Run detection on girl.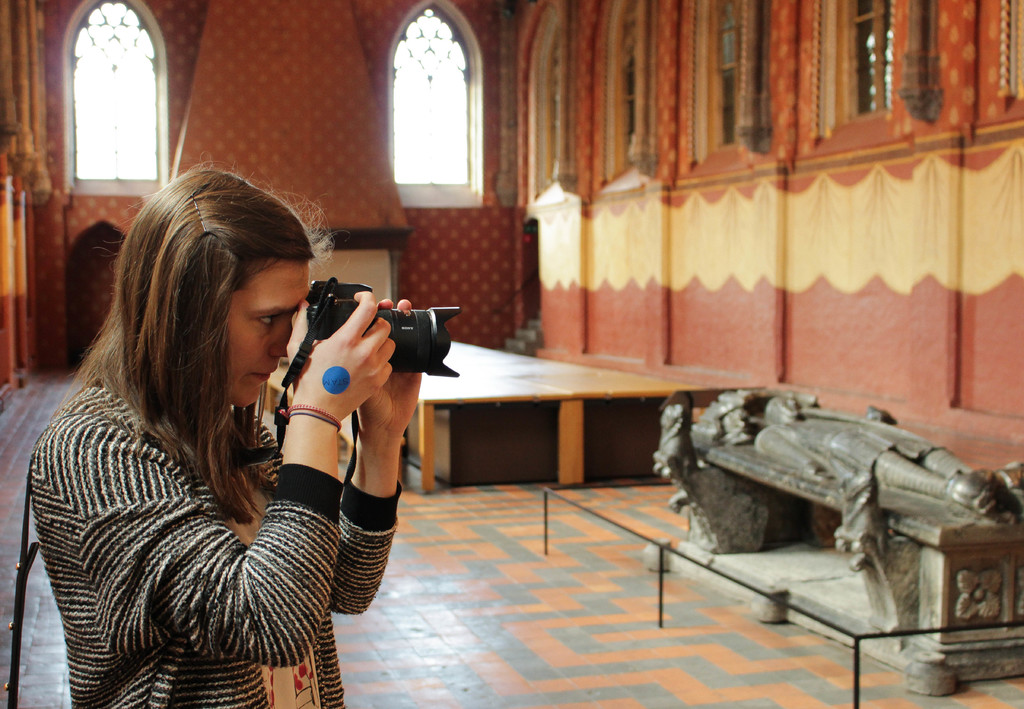
Result: bbox=[22, 152, 424, 708].
